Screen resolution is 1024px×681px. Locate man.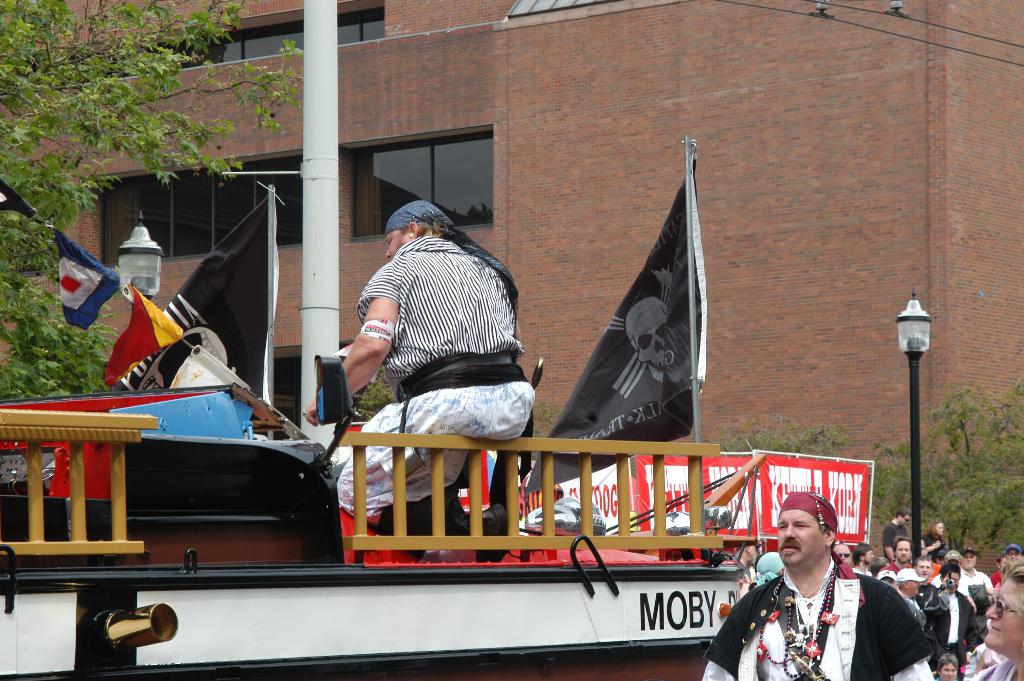
{"left": 300, "top": 199, "right": 535, "bottom": 530}.
